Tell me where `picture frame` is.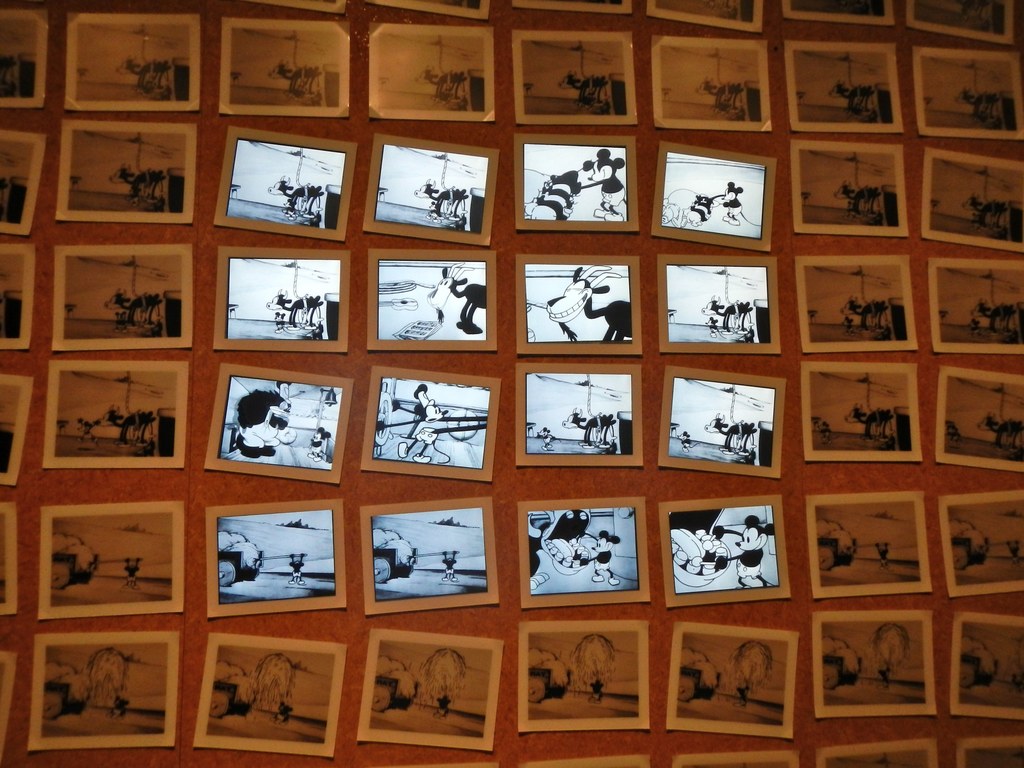
`picture frame` is at BBox(930, 246, 1023, 359).
